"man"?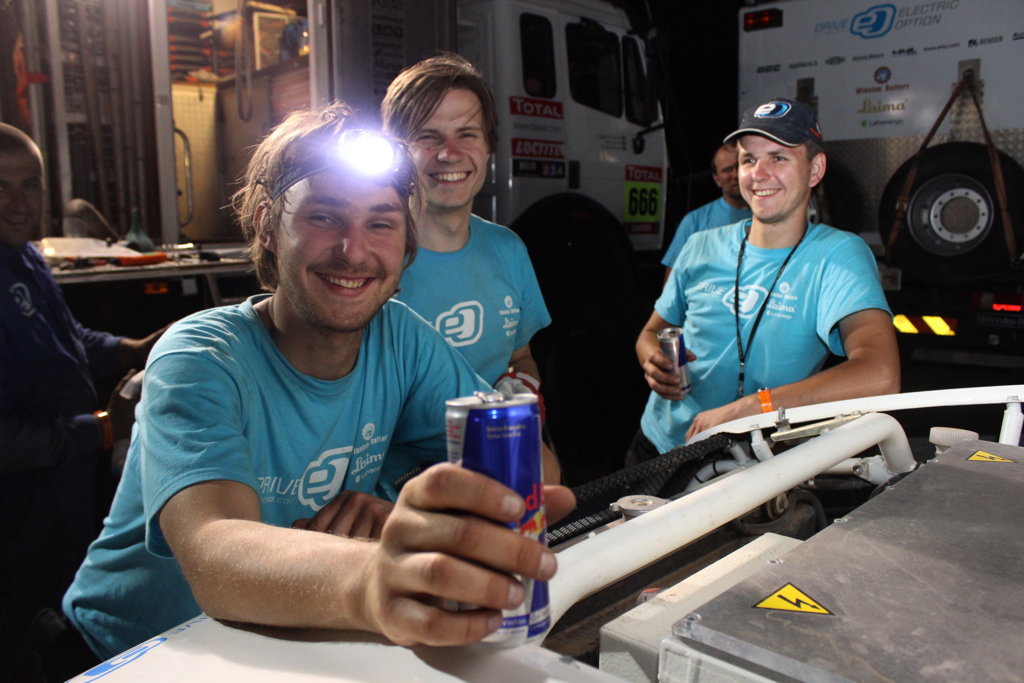
left=378, top=52, right=558, bottom=483
